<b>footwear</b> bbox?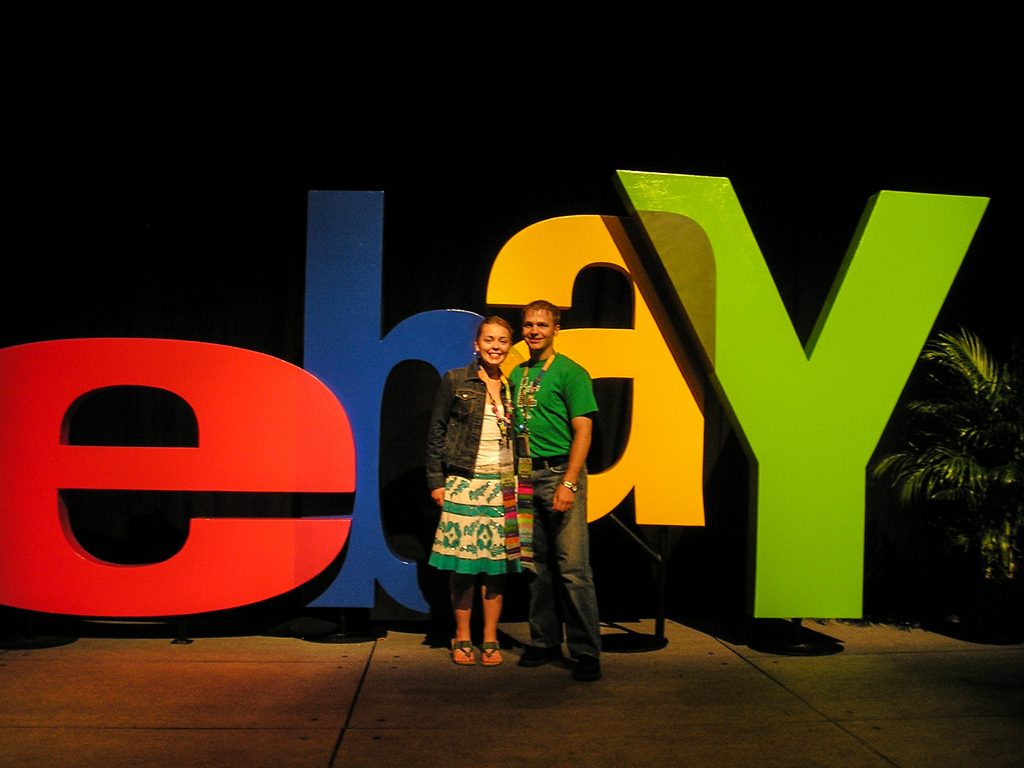
[left=446, top=637, right=470, bottom=660]
